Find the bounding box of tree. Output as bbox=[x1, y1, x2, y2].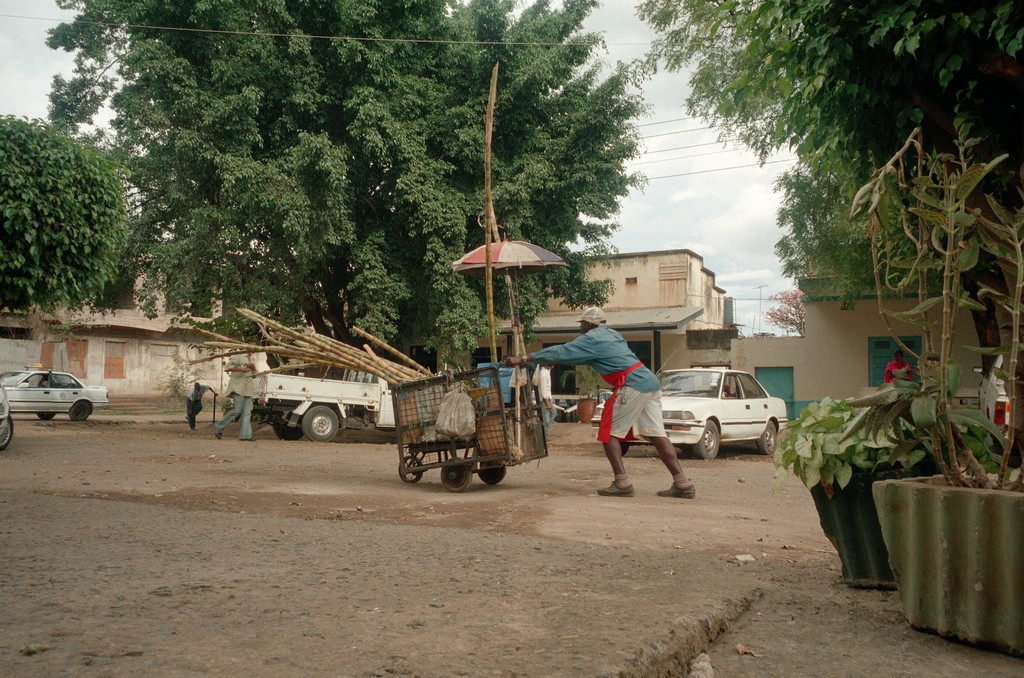
bbox=[0, 106, 134, 307].
